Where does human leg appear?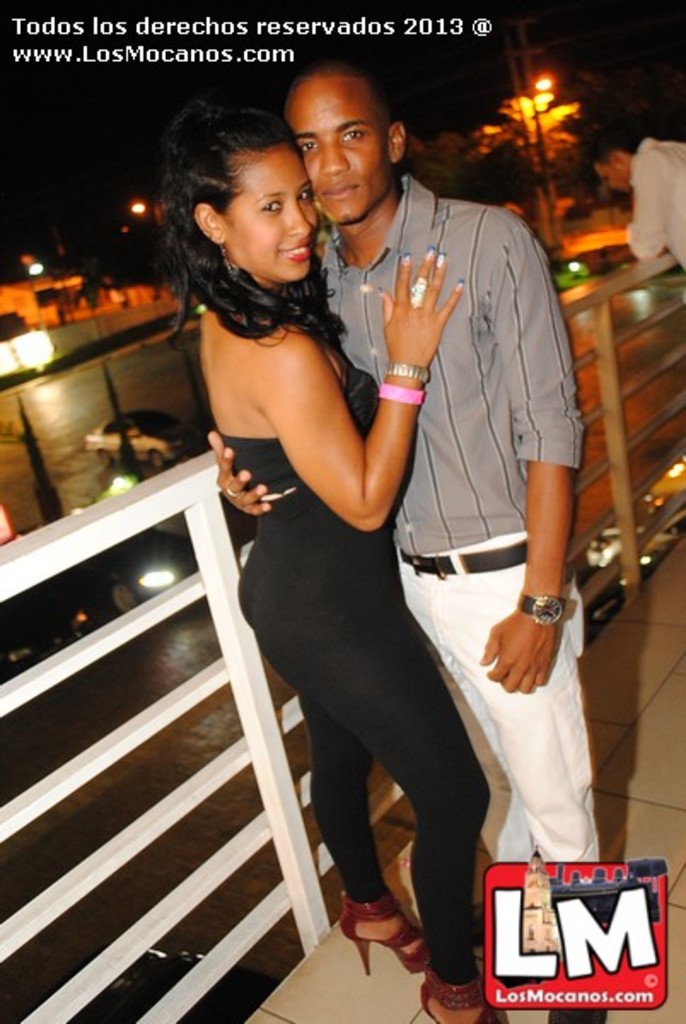
Appears at l=253, t=524, r=493, b=1022.
